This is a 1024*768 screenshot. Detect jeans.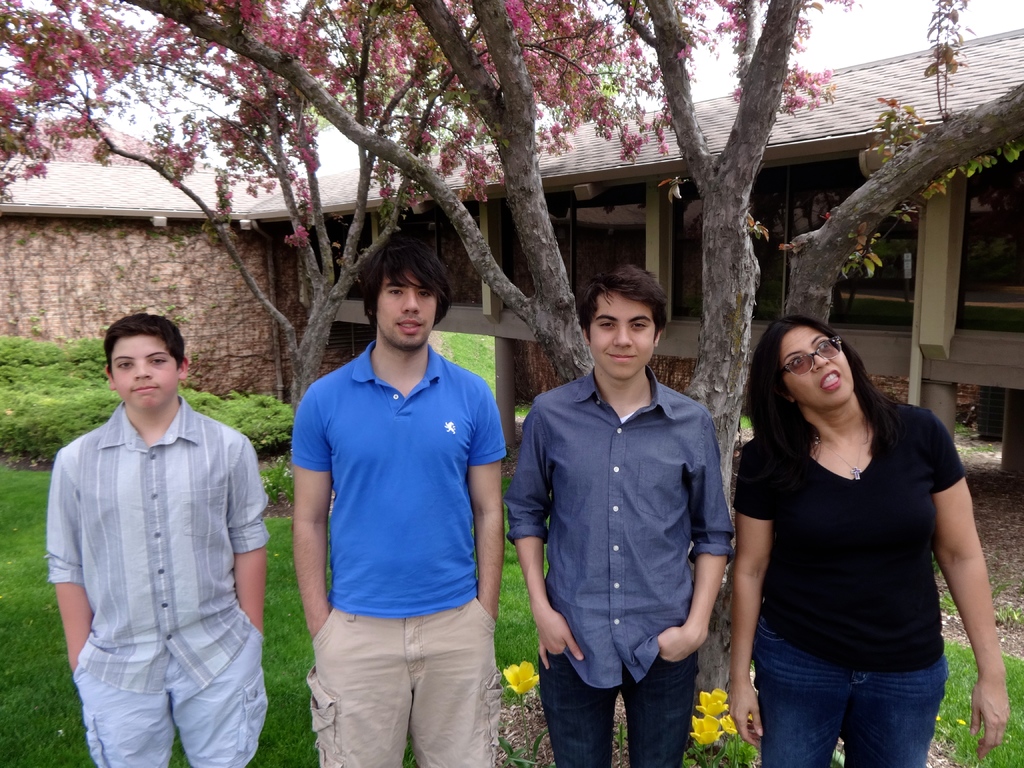
bbox=[751, 618, 948, 767].
